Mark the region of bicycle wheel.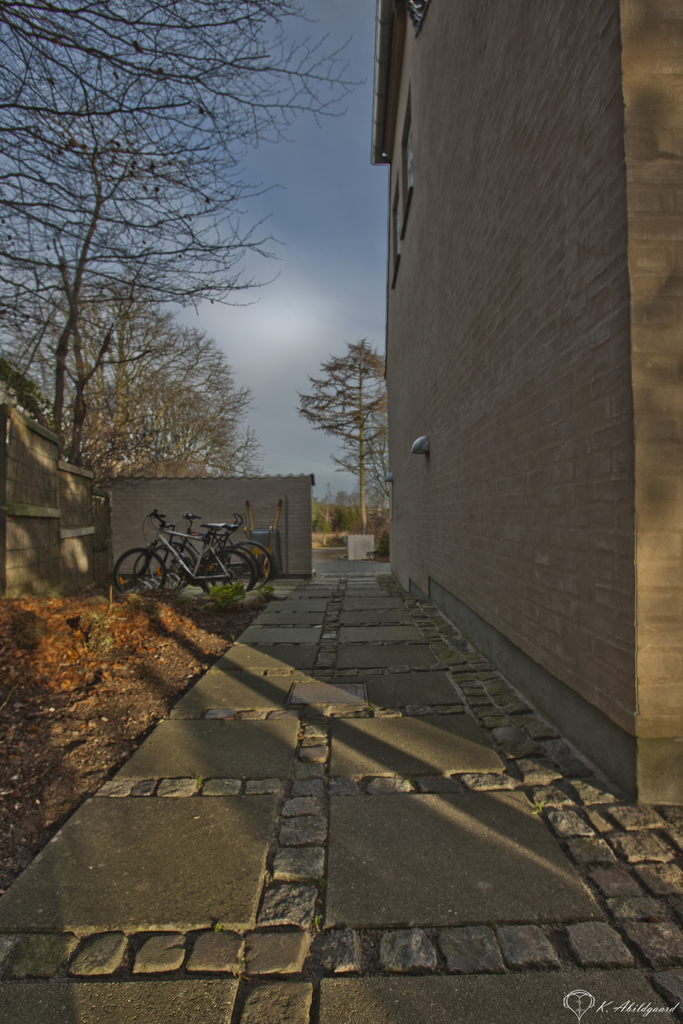
Region: box(118, 548, 169, 598).
